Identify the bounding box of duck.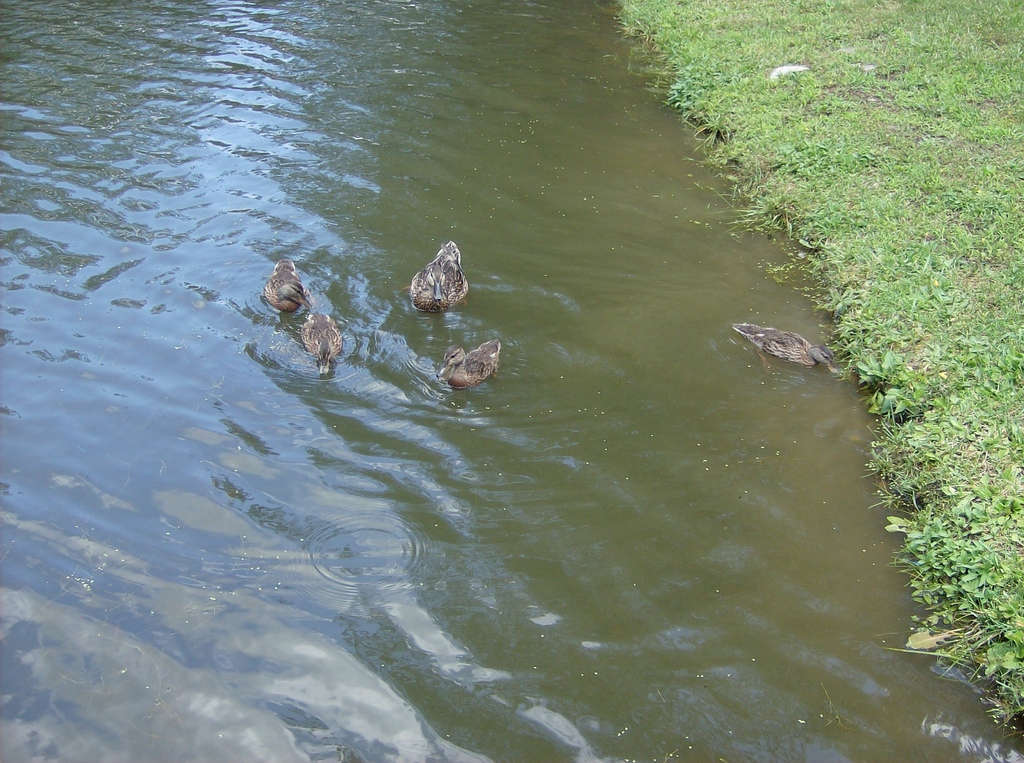
(731,326,840,373).
